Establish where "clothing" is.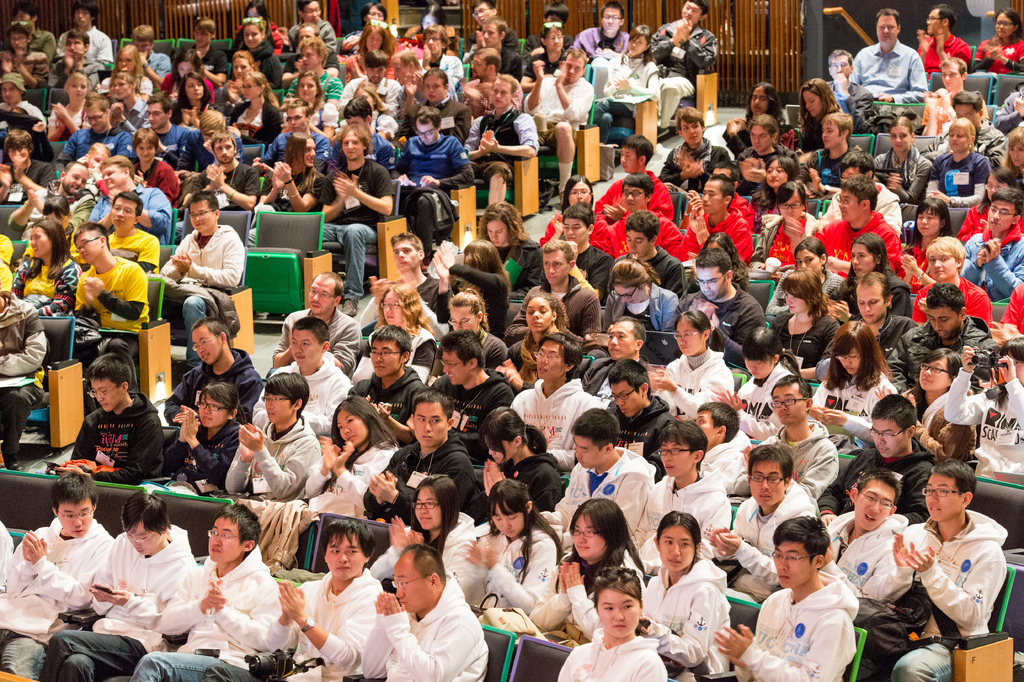
Established at Rect(646, 19, 716, 123).
